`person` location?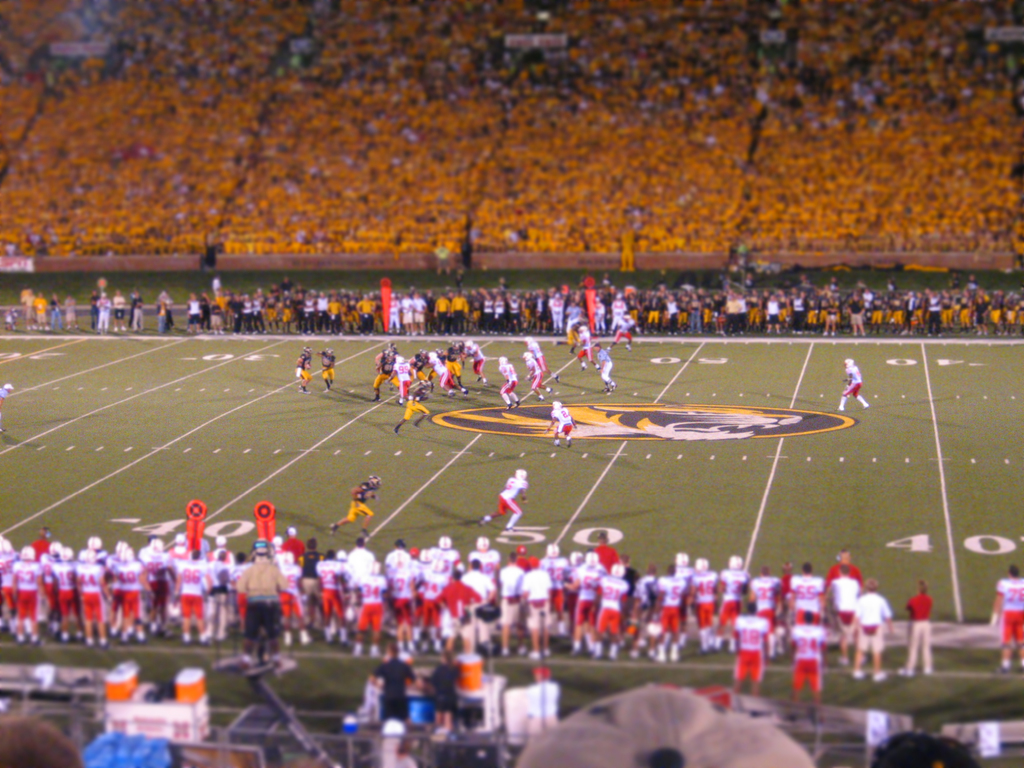
[292, 530, 317, 620]
